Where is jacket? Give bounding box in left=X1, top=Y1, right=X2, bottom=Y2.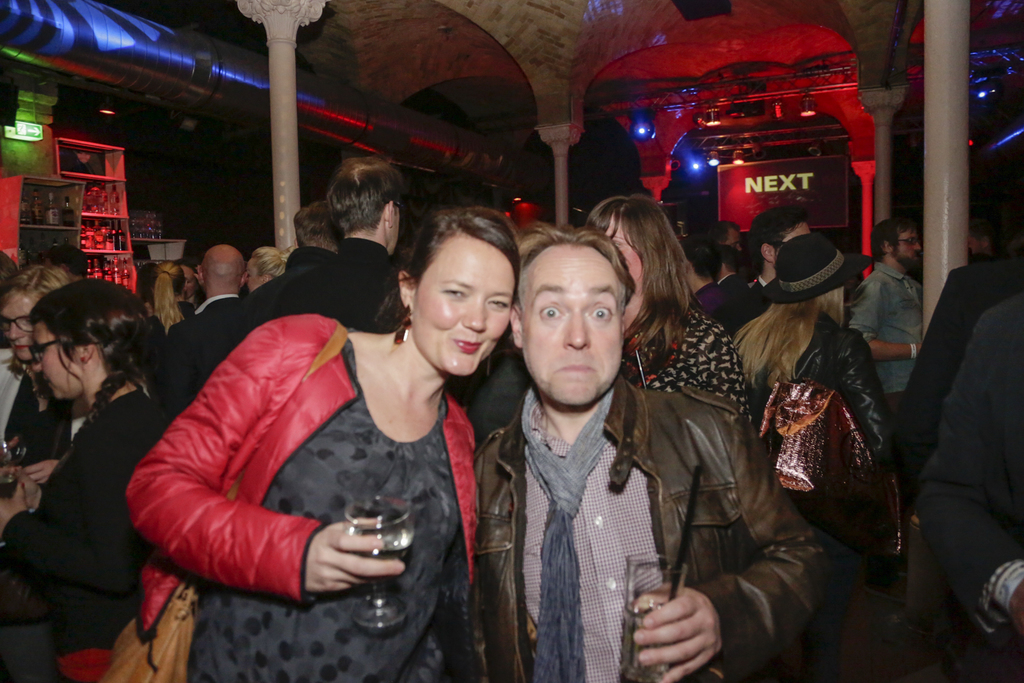
left=124, top=312, right=481, bottom=637.
